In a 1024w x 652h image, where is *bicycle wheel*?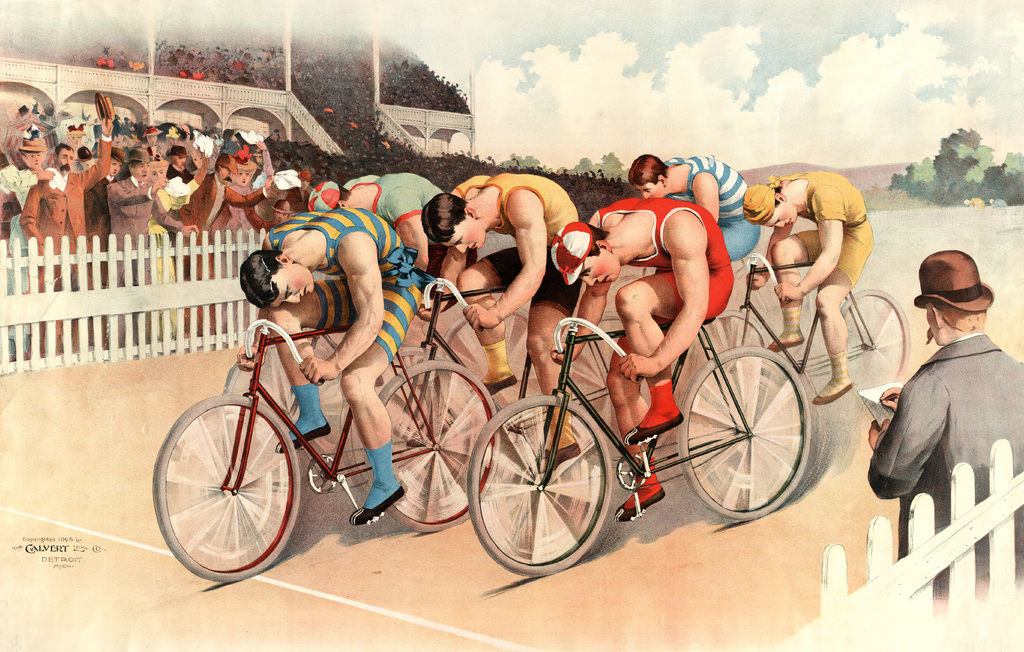
l=469, t=390, r=617, b=580.
